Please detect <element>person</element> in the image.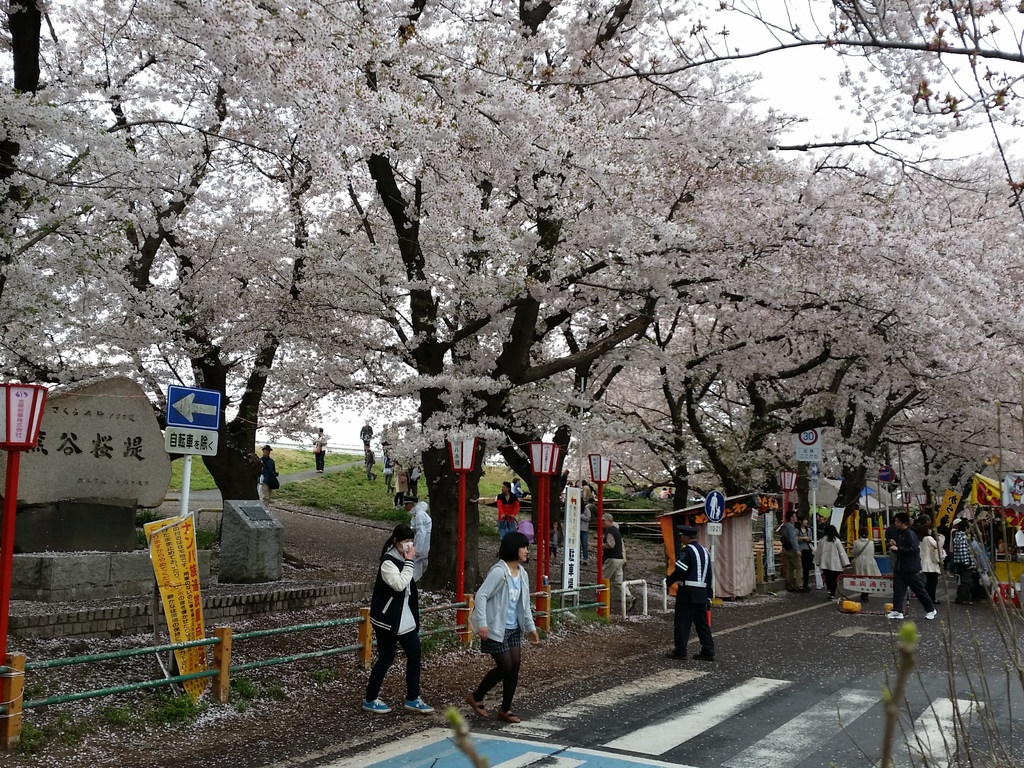
[x1=575, y1=478, x2=593, y2=492].
